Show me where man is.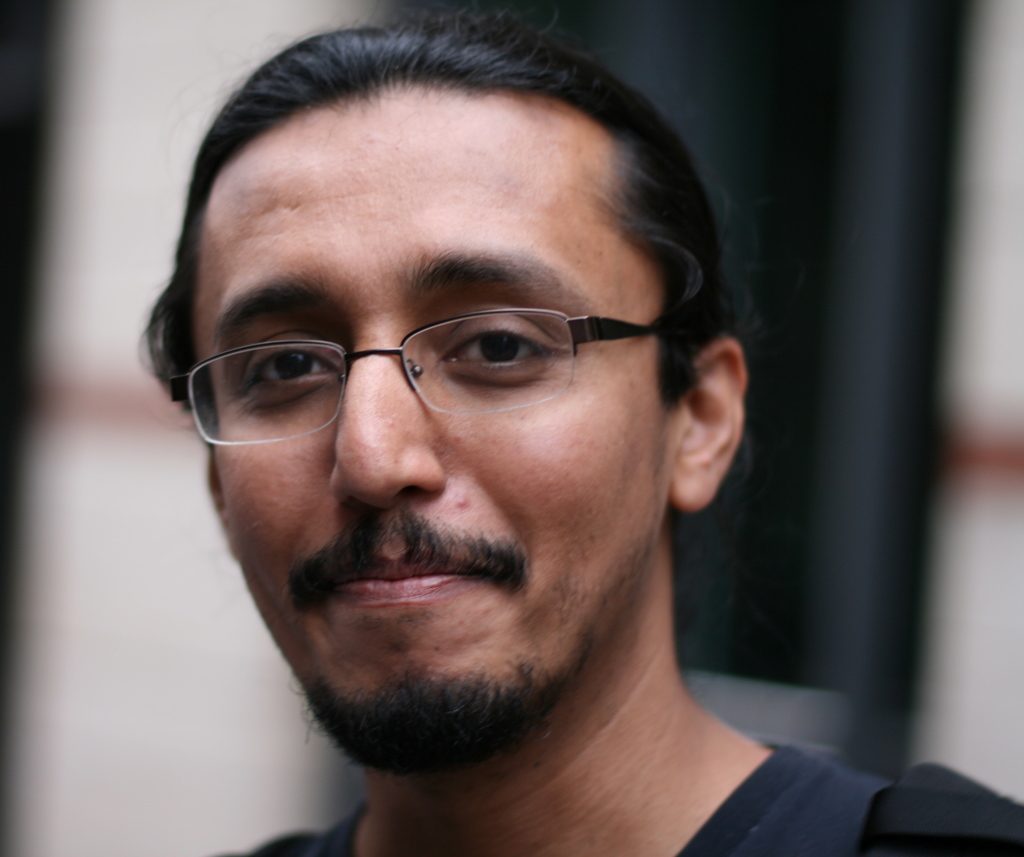
man is at <bbox>47, 33, 905, 853</bbox>.
